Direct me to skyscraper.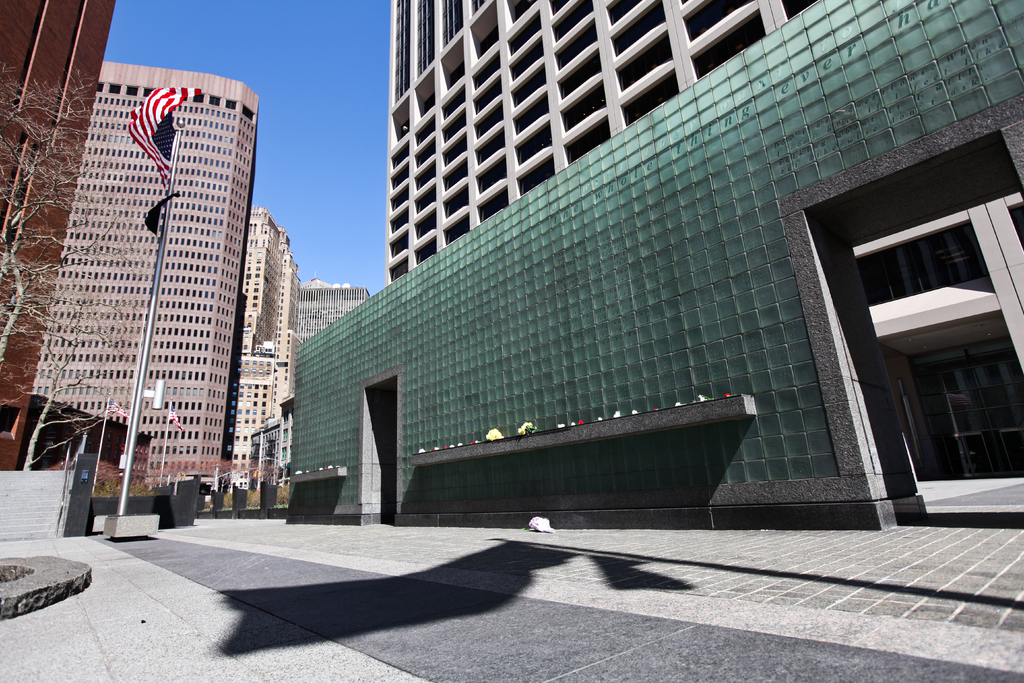
Direction: 21:44:291:548.
